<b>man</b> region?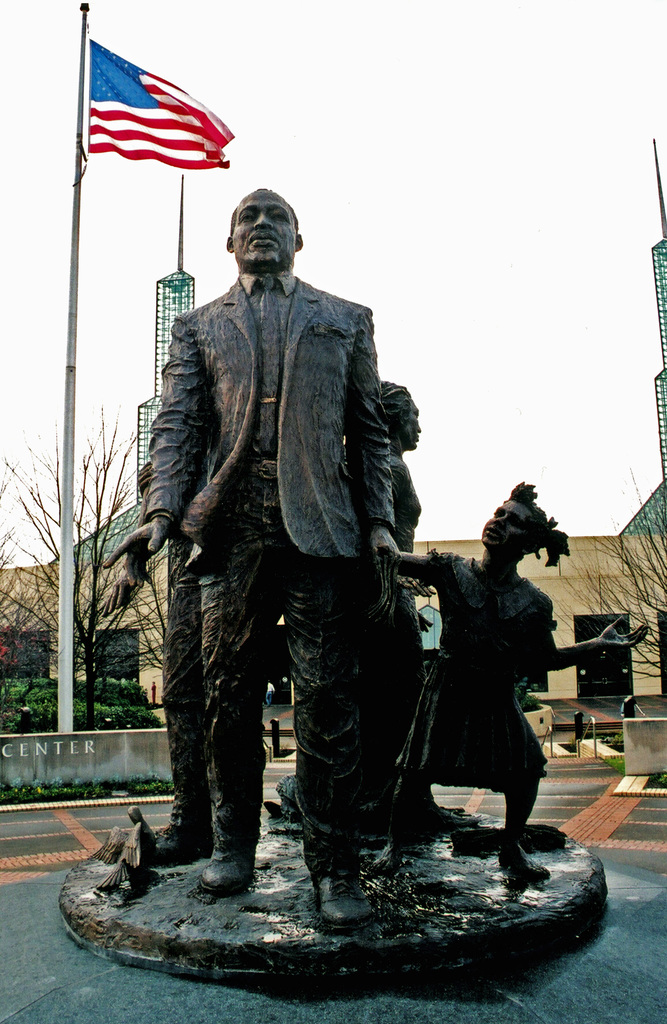
128:187:422:911
